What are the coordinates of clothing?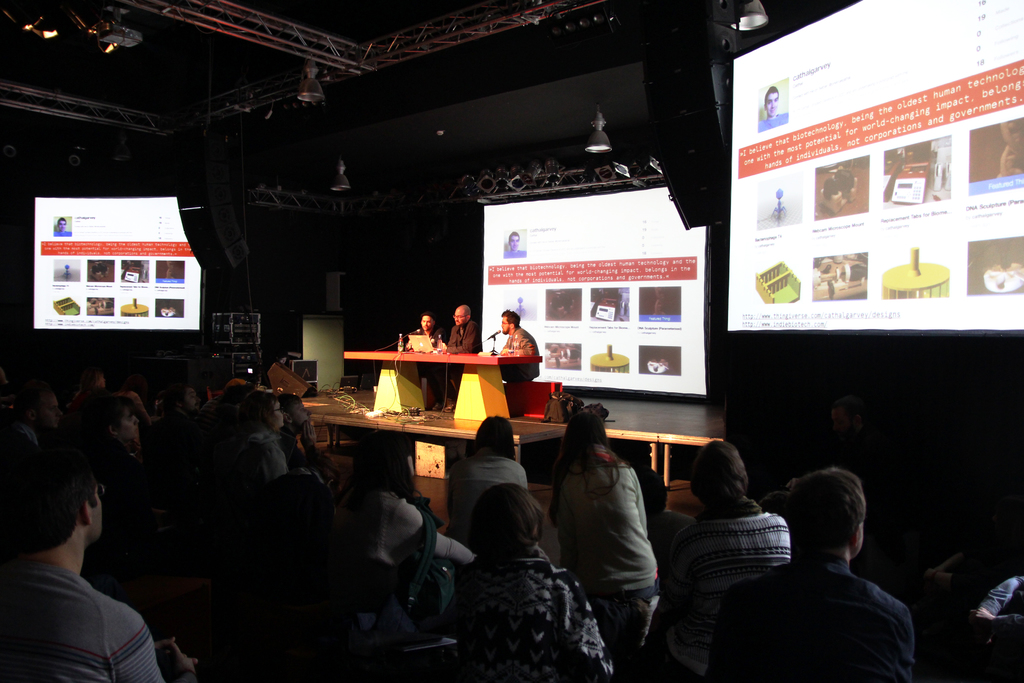
l=499, t=324, r=541, b=383.
